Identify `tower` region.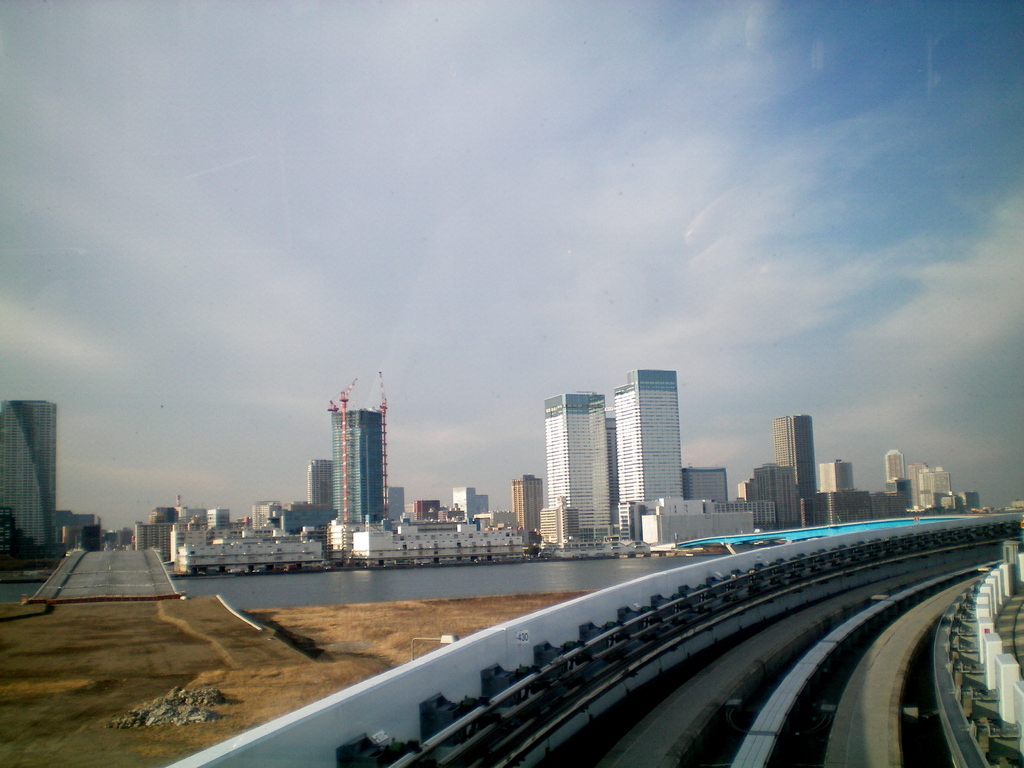
Region: locate(511, 473, 540, 552).
